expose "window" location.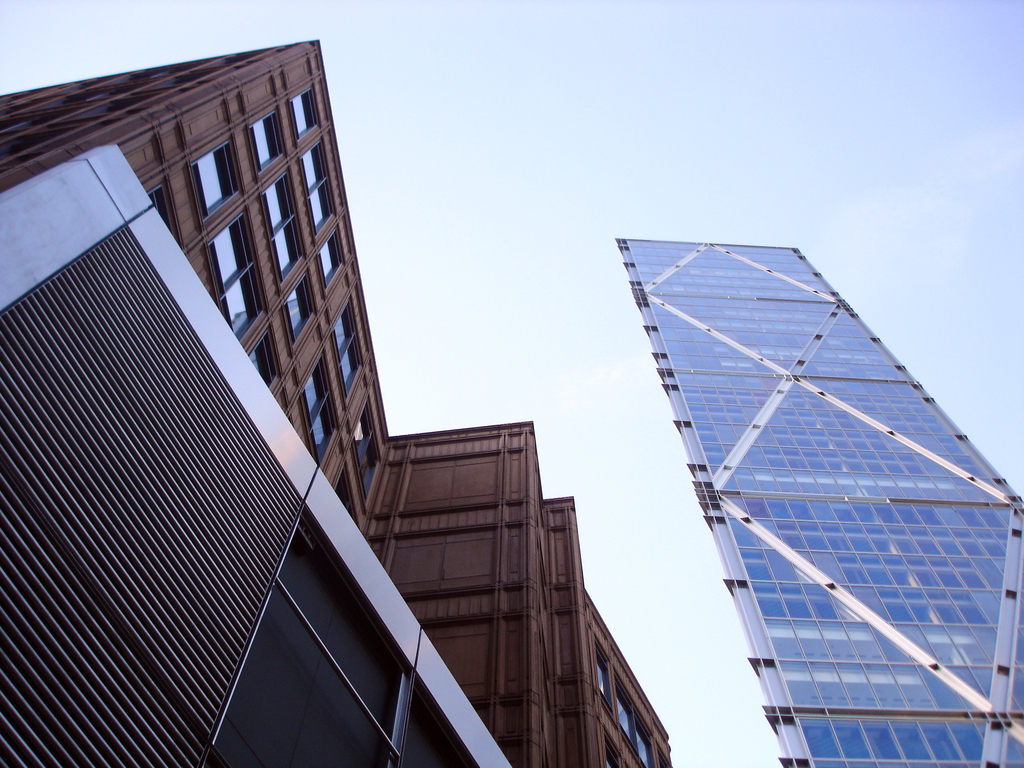
Exposed at bbox=[616, 691, 652, 767].
